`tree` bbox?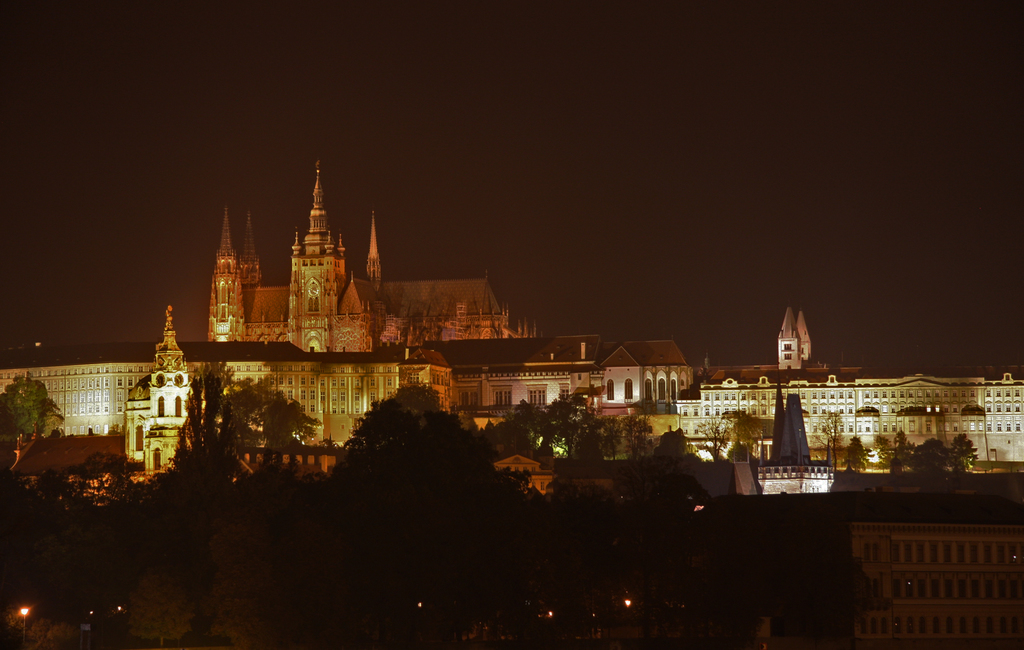
region(870, 429, 984, 480)
